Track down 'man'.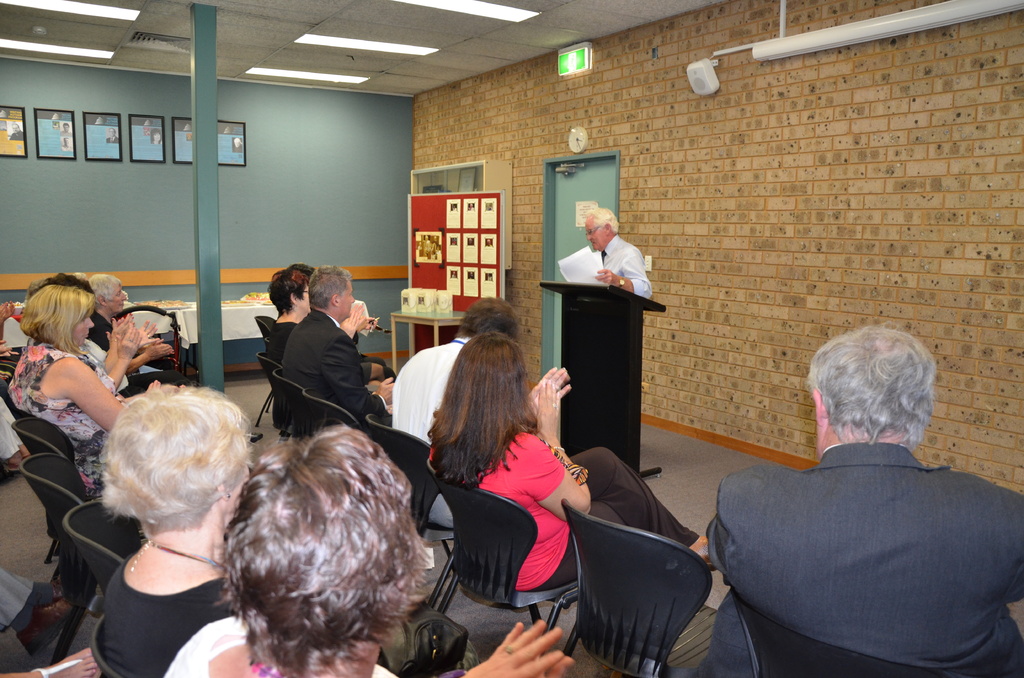
Tracked to BBox(692, 330, 1021, 672).
